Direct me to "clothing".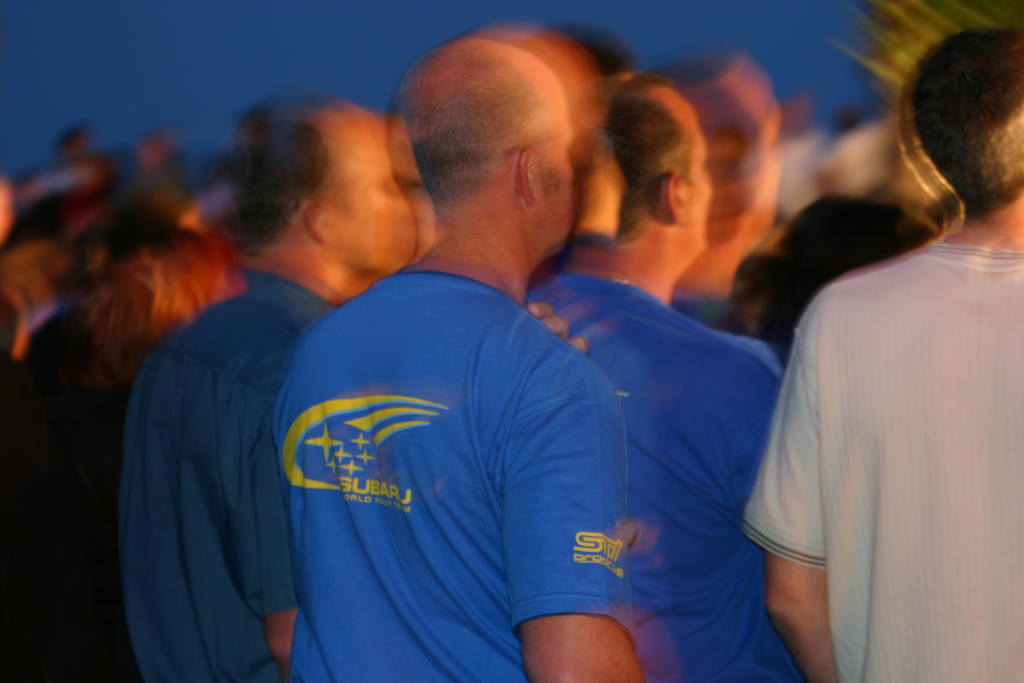
Direction: {"left": 744, "top": 239, "right": 1023, "bottom": 682}.
